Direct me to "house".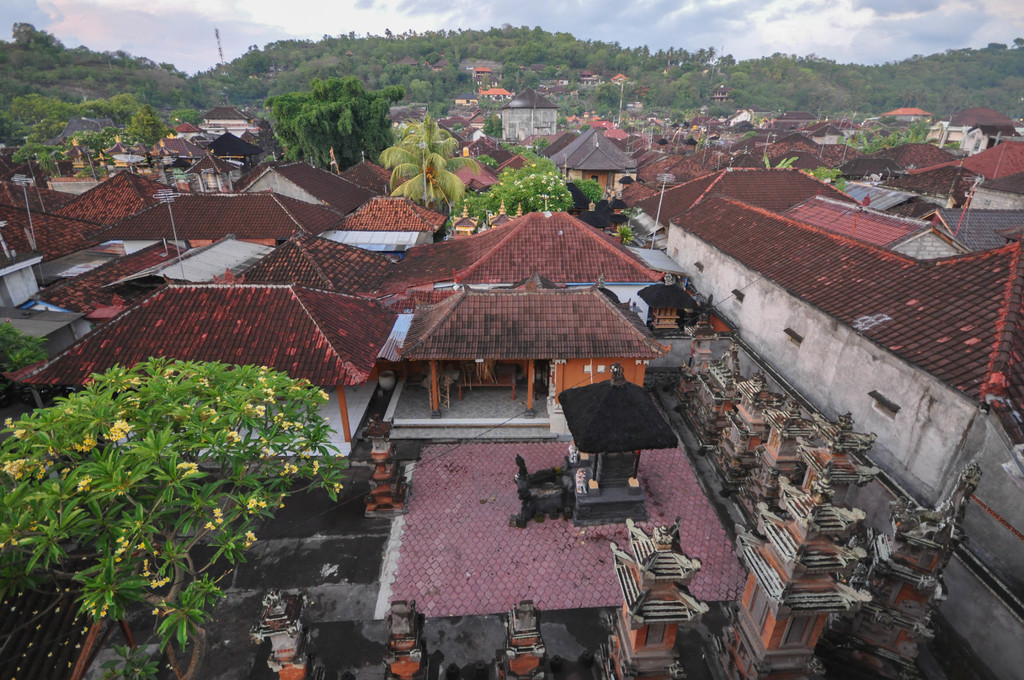
Direction: bbox=[42, 174, 178, 268].
